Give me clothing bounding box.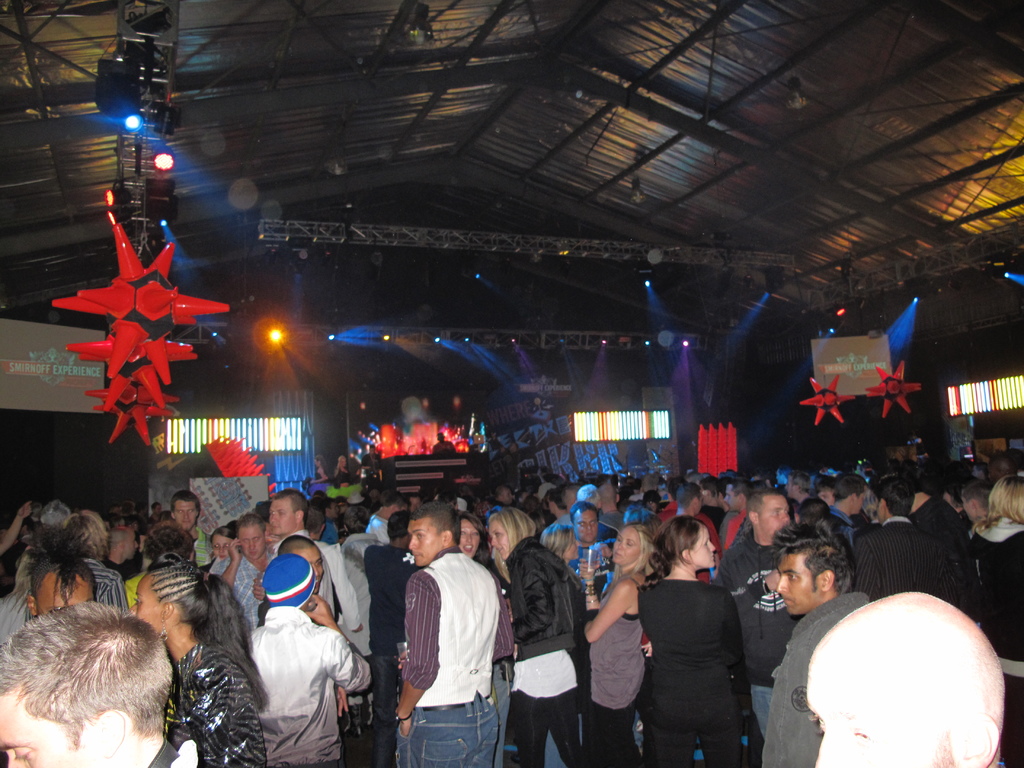
crop(759, 590, 866, 767).
